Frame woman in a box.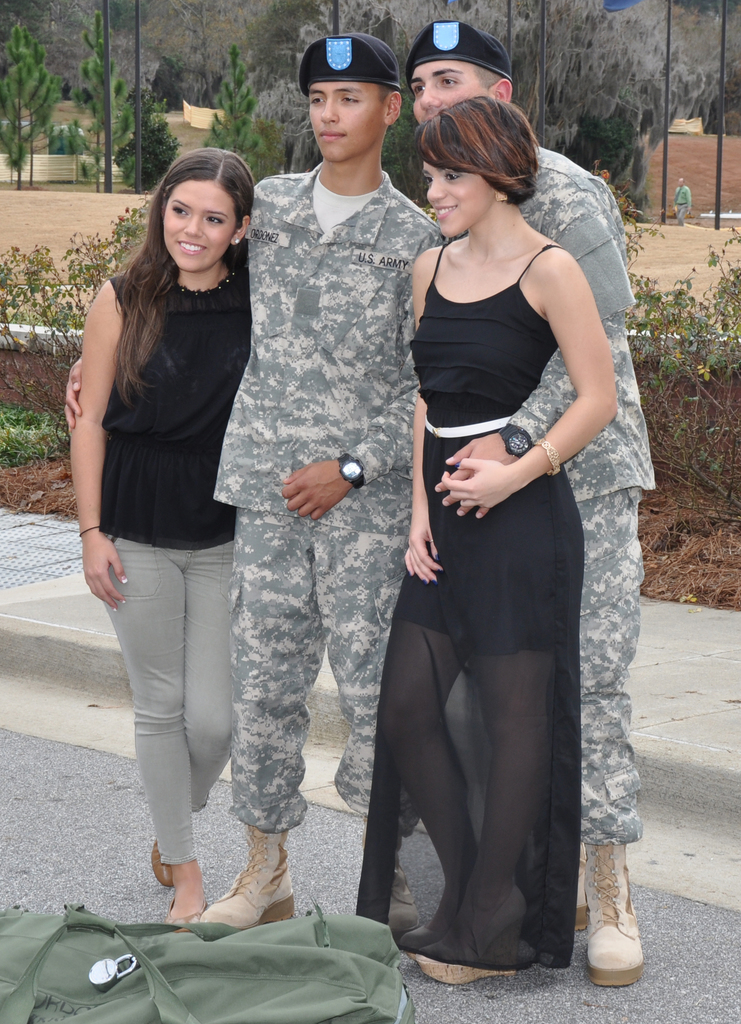
[left=369, top=95, right=623, bottom=976].
